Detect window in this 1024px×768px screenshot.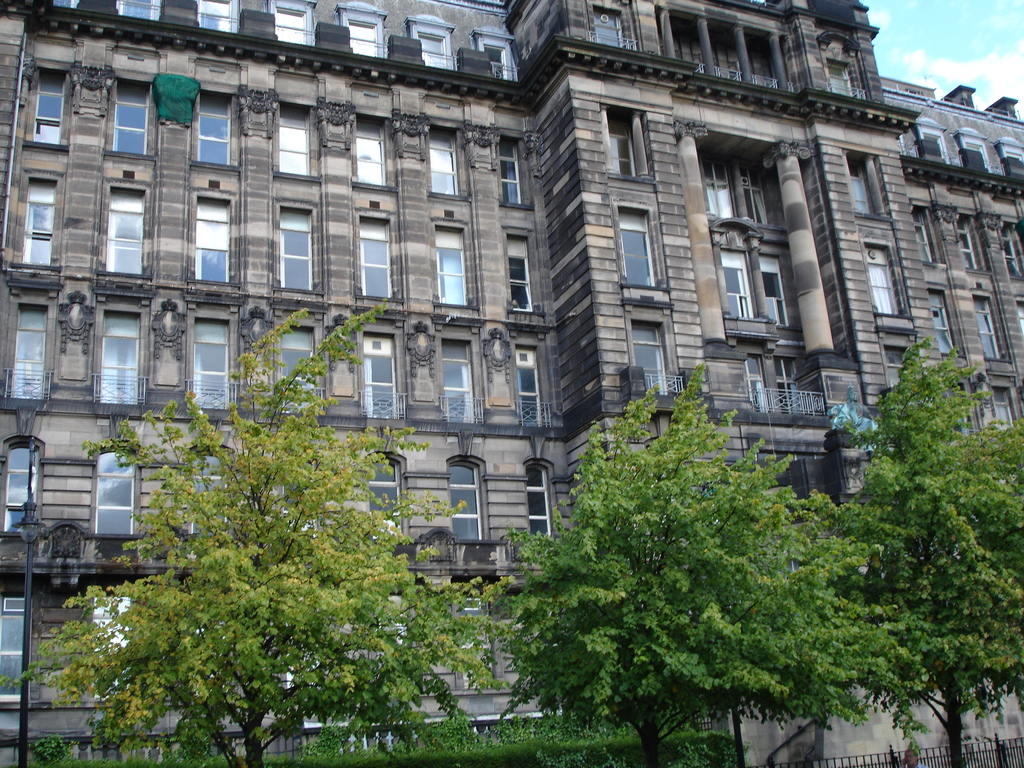
Detection: x1=619 y1=209 x2=655 y2=283.
